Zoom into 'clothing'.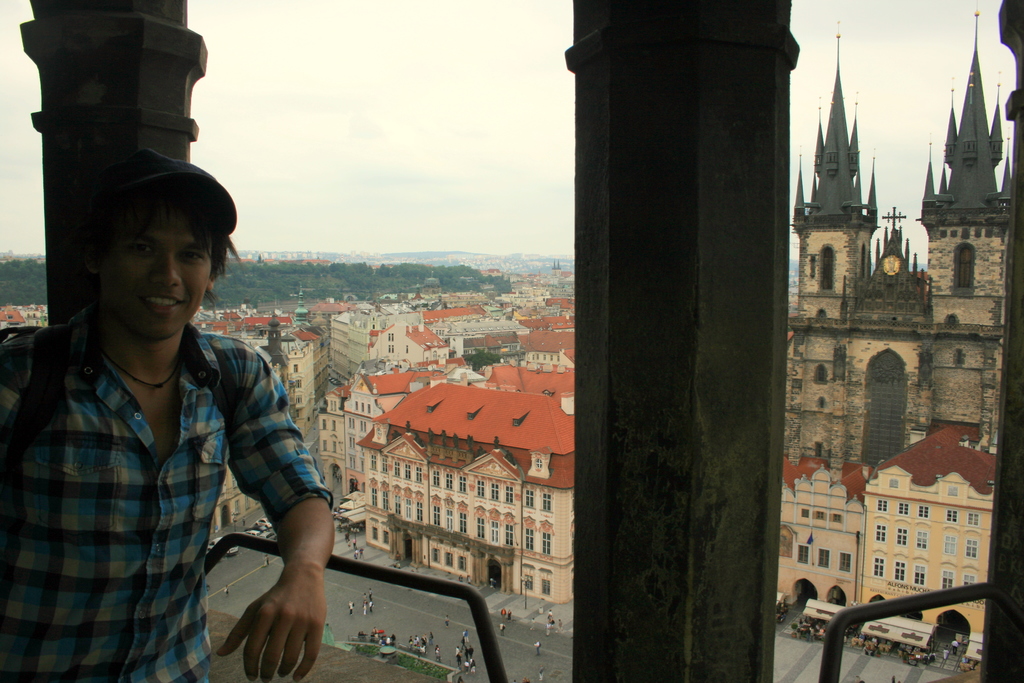
Zoom target: {"x1": 529, "y1": 616, "x2": 536, "y2": 634}.
